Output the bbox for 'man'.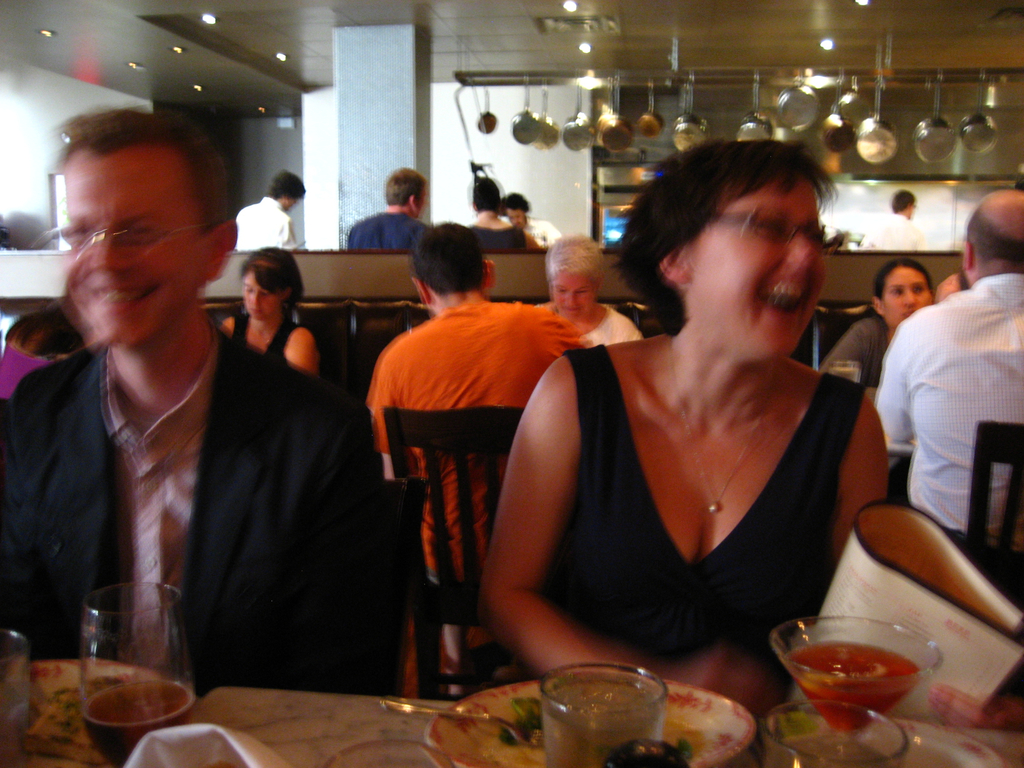
[871, 191, 1023, 593].
